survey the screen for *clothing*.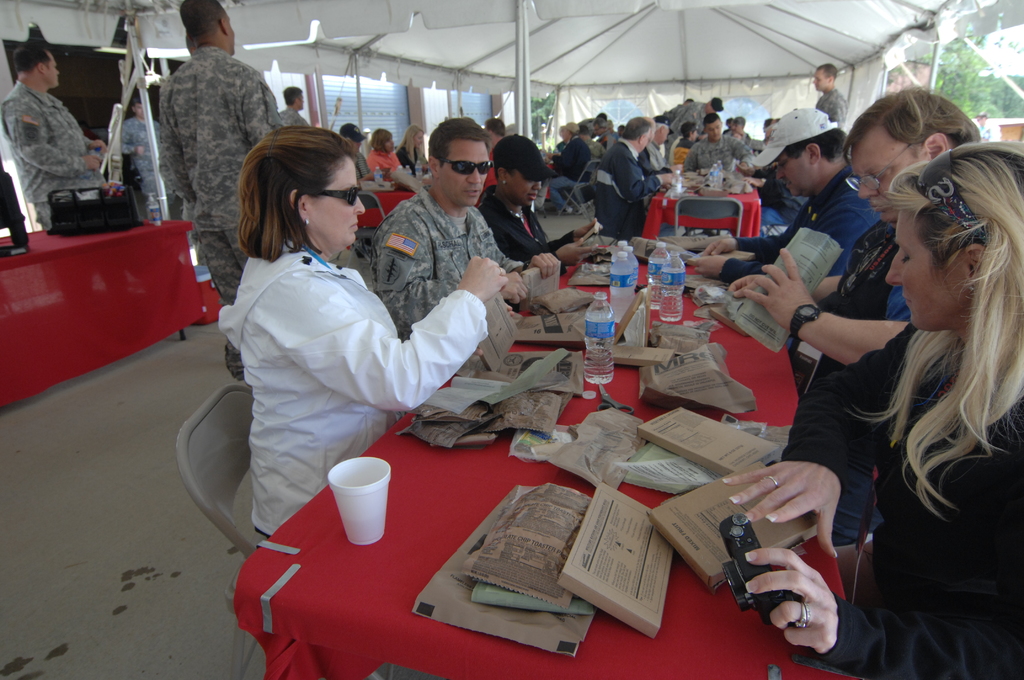
Survey found: rect(586, 143, 662, 234).
